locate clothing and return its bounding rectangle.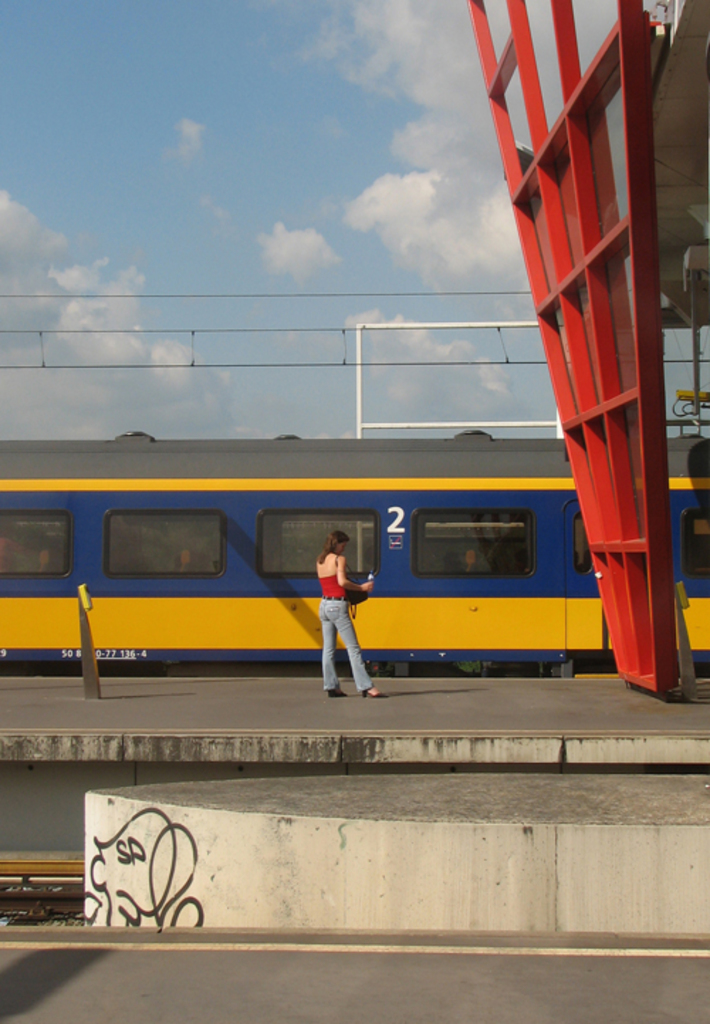
<bbox>317, 552, 375, 692</bbox>.
